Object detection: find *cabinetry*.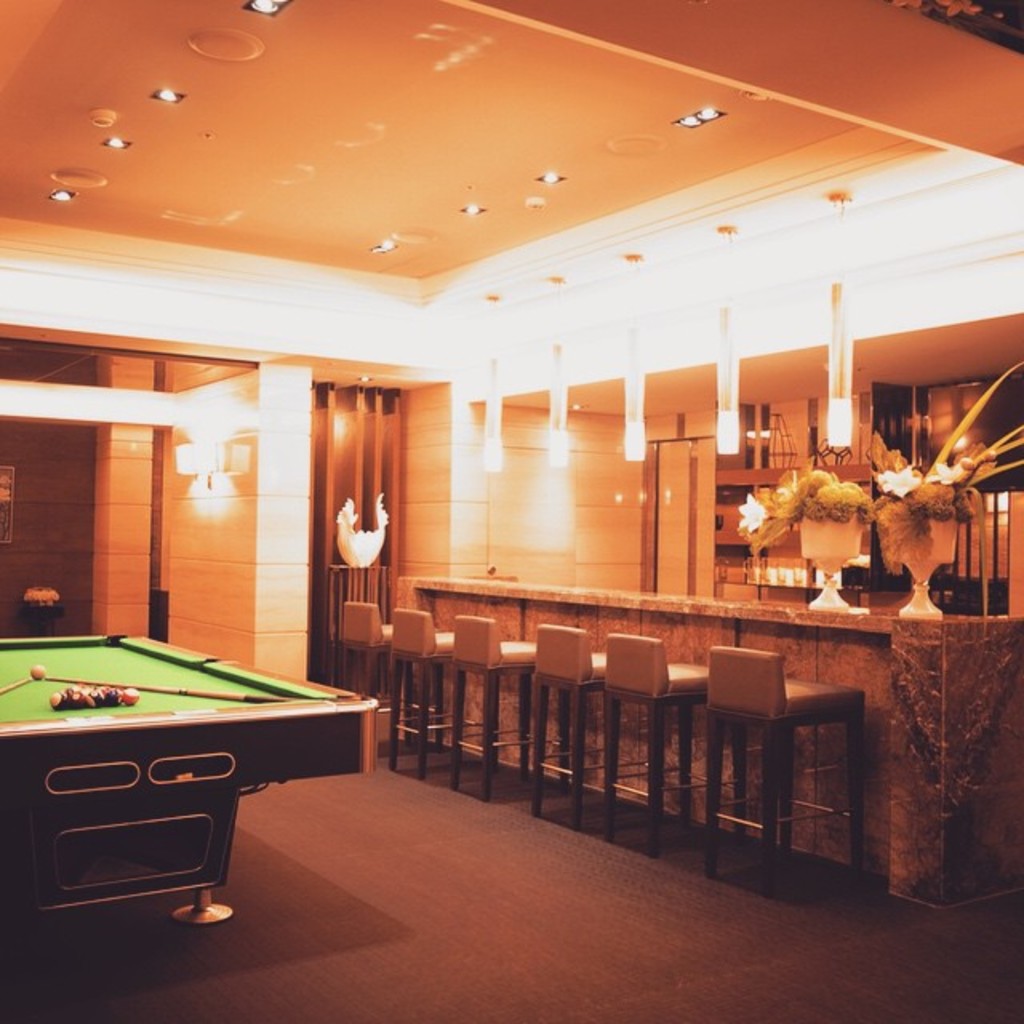
317:584:1022:917.
